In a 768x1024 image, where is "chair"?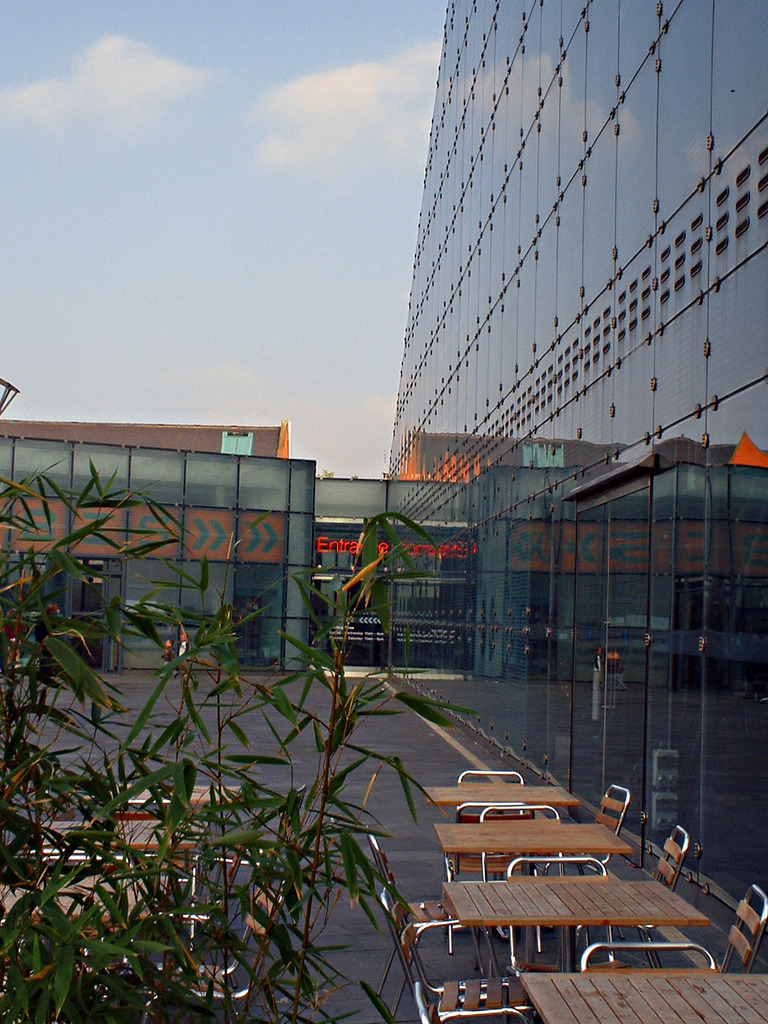
(left=381, top=893, right=538, bottom=1023).
